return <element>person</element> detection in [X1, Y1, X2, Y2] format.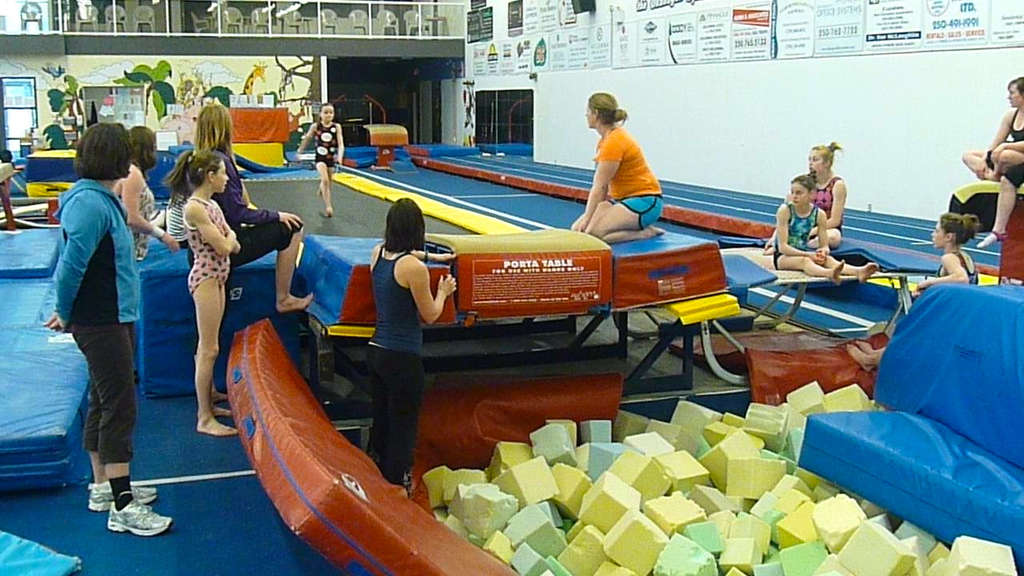
[774, 173, 881, 287].
